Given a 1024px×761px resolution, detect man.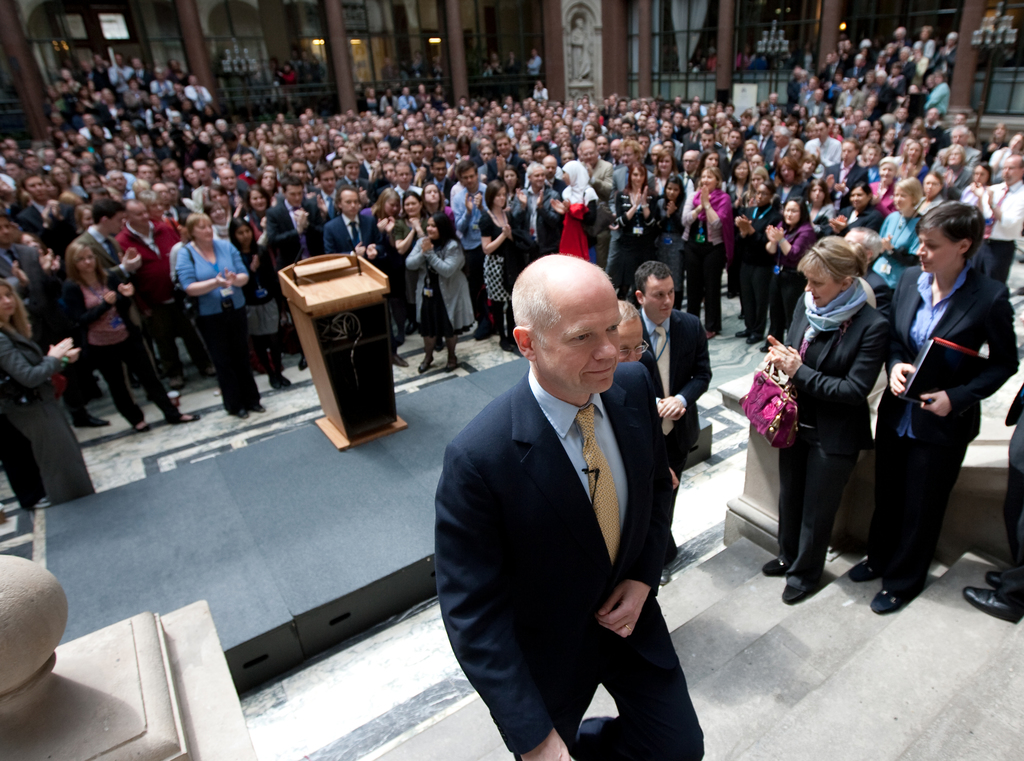
x1=72 y1=199 x2=149 y2=396.
